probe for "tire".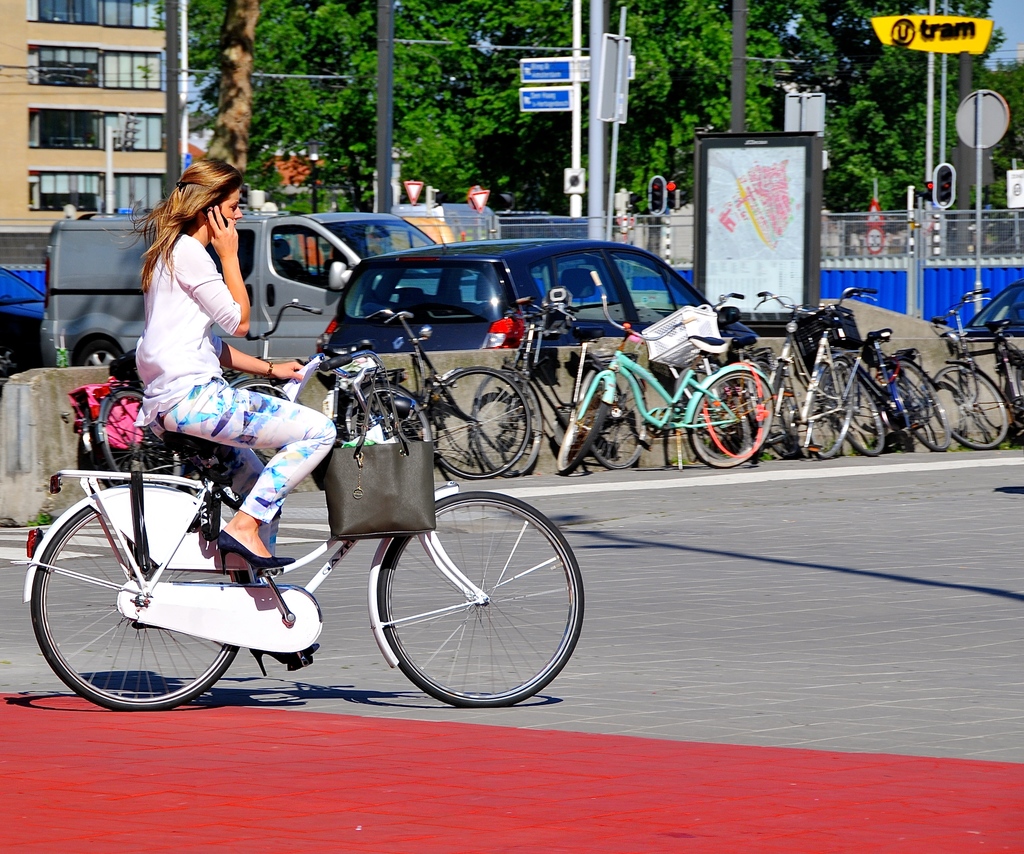
Probe result: 1012,350,1023,440.
